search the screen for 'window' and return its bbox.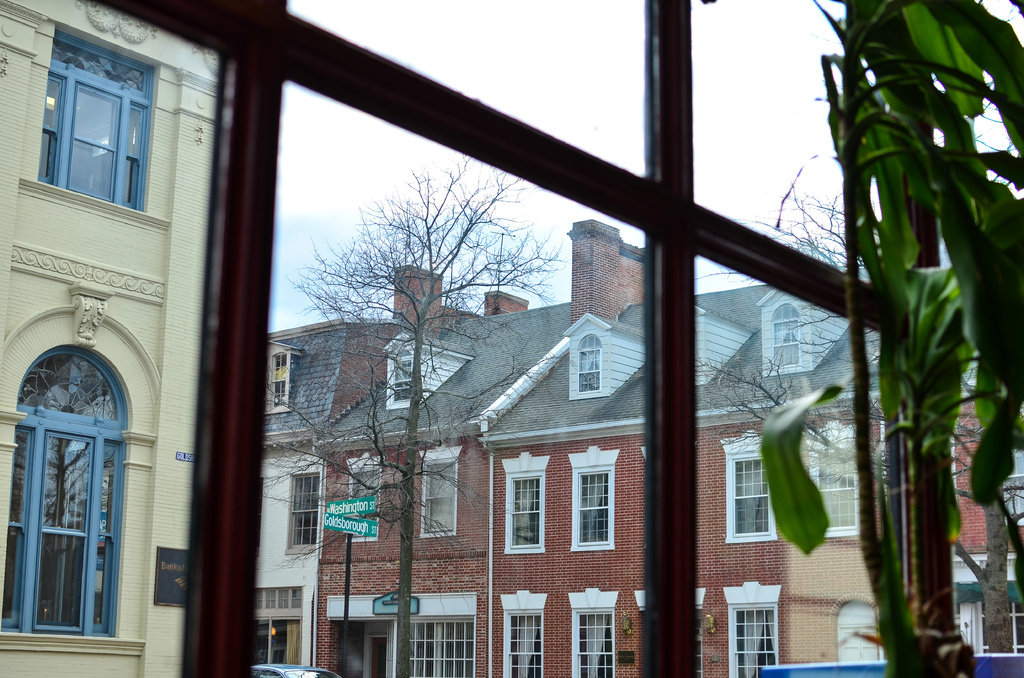
Found: <region>575, 333, 601, 395</region>.
